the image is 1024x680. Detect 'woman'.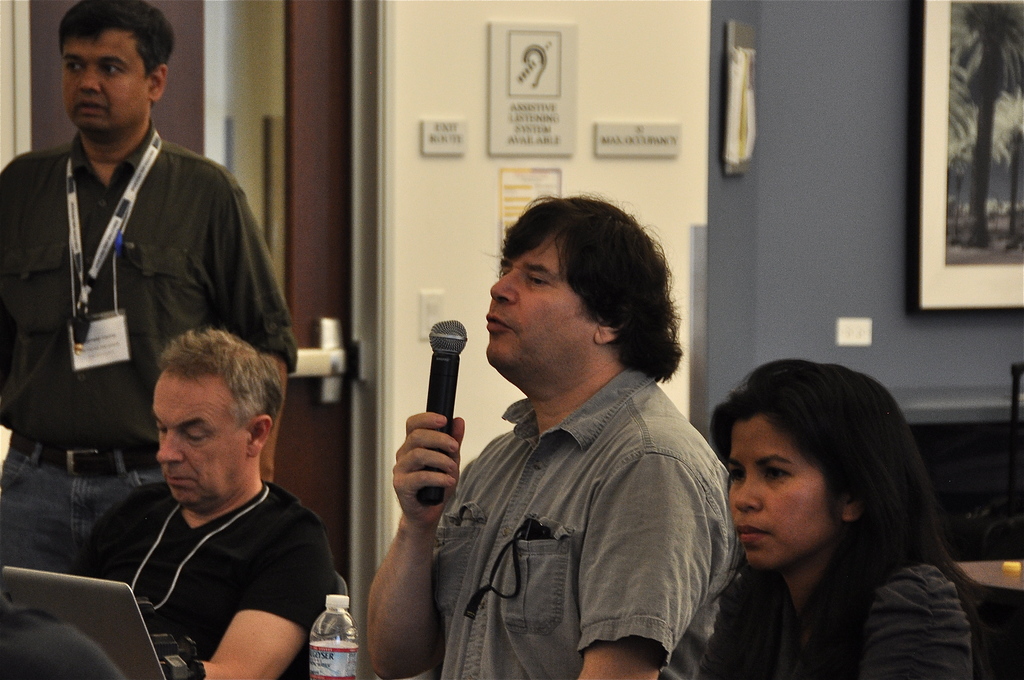
Detection: bbox=[676, 358, 996, 679].
